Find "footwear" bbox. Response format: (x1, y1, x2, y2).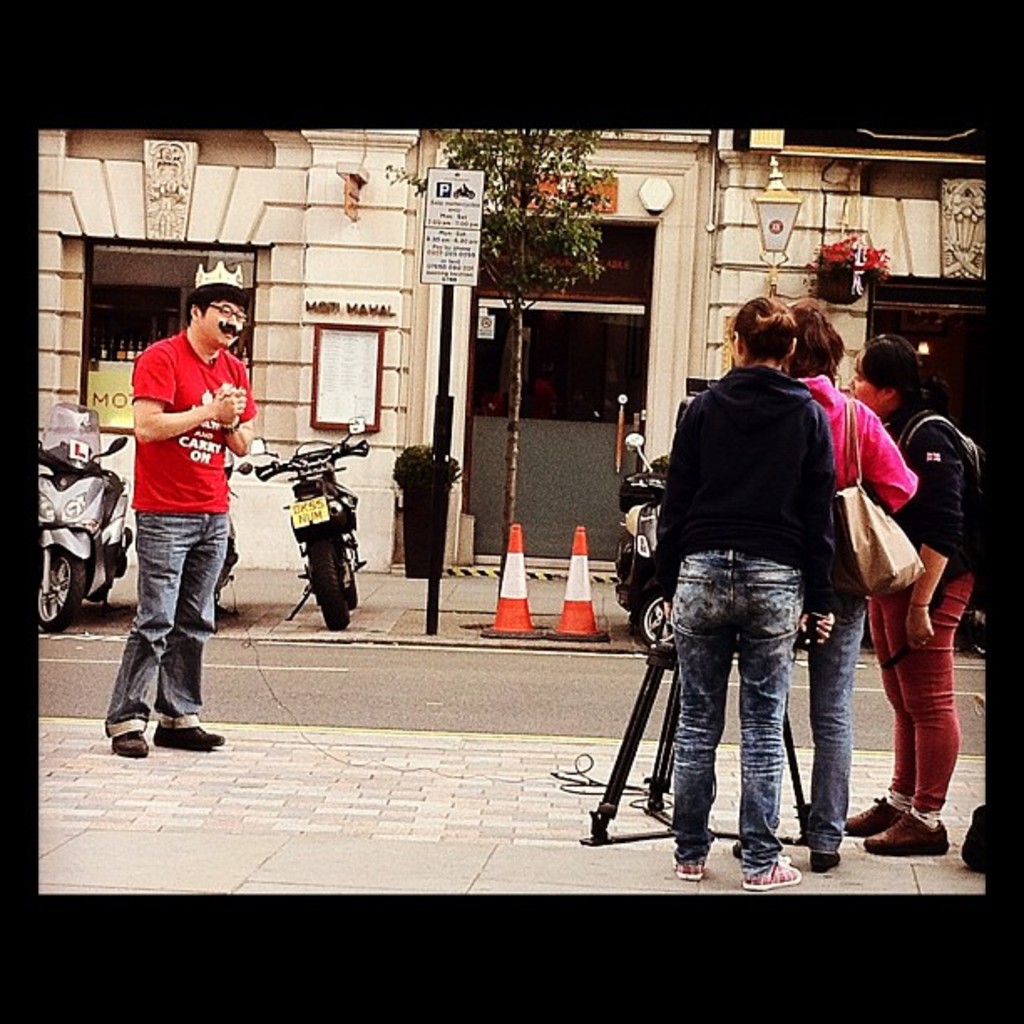
(152, 716, 218, 751).
